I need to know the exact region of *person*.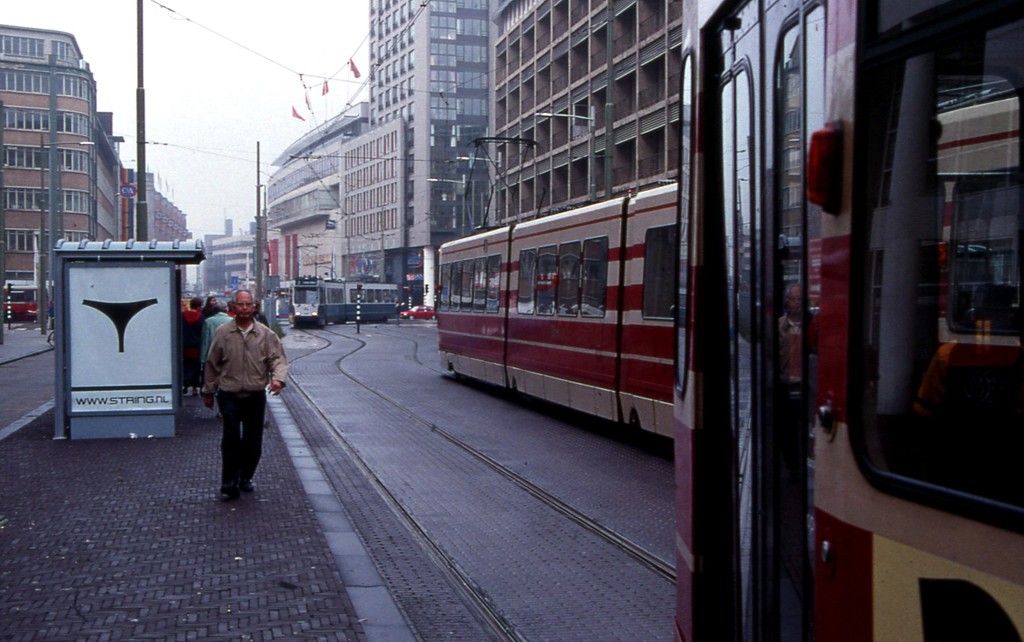
Region: (left=193, top=276, right=274, bottom=511).
